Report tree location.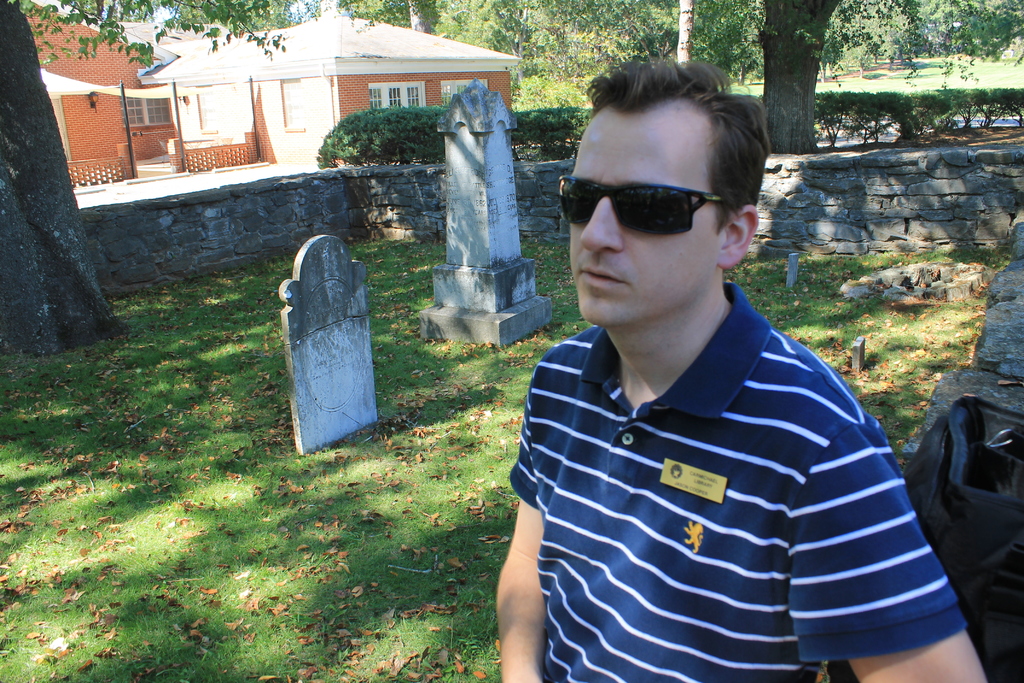
Report: [911, 0, 1023, 62].
